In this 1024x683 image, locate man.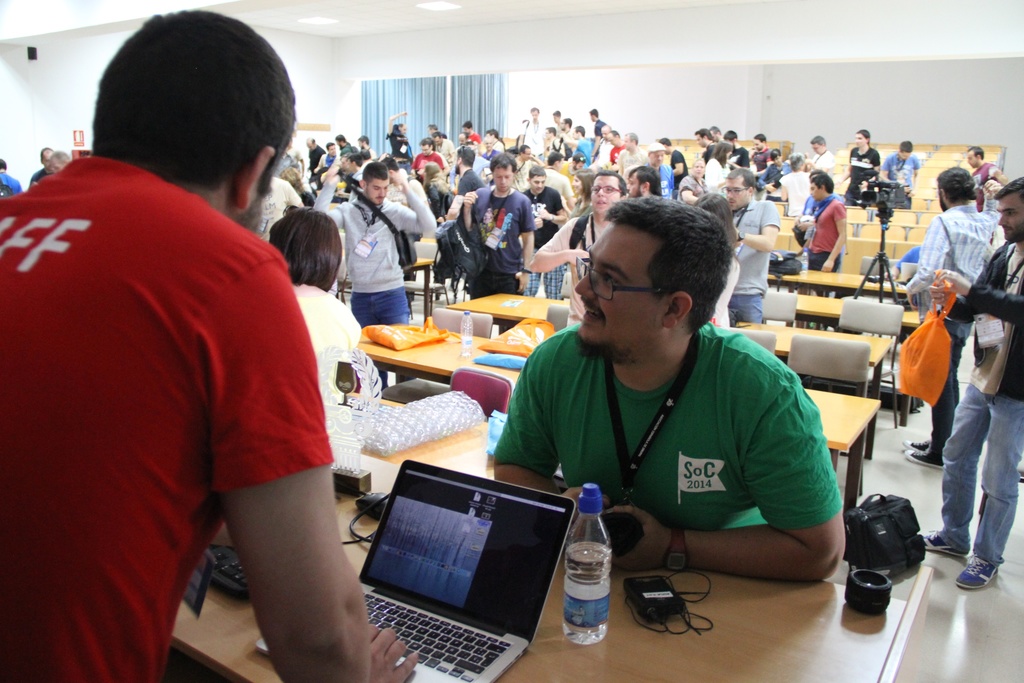
Bounding box: (x1=0, y1=154, x2=21, y2=200).
